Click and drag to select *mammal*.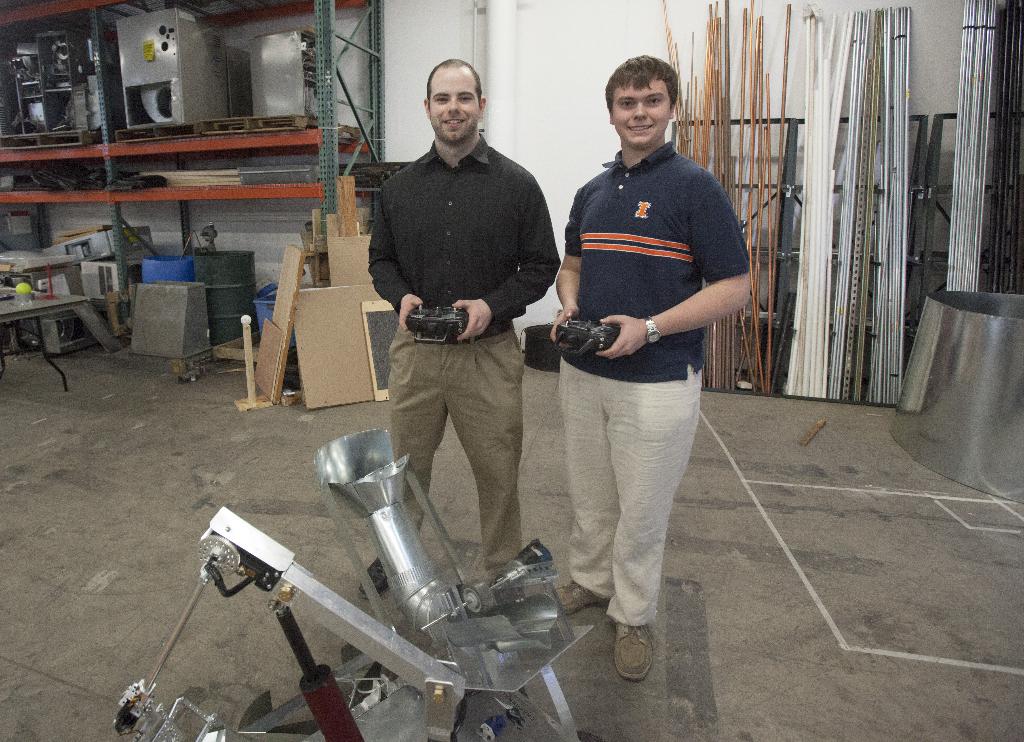
Selection: 520,83,733,631.
